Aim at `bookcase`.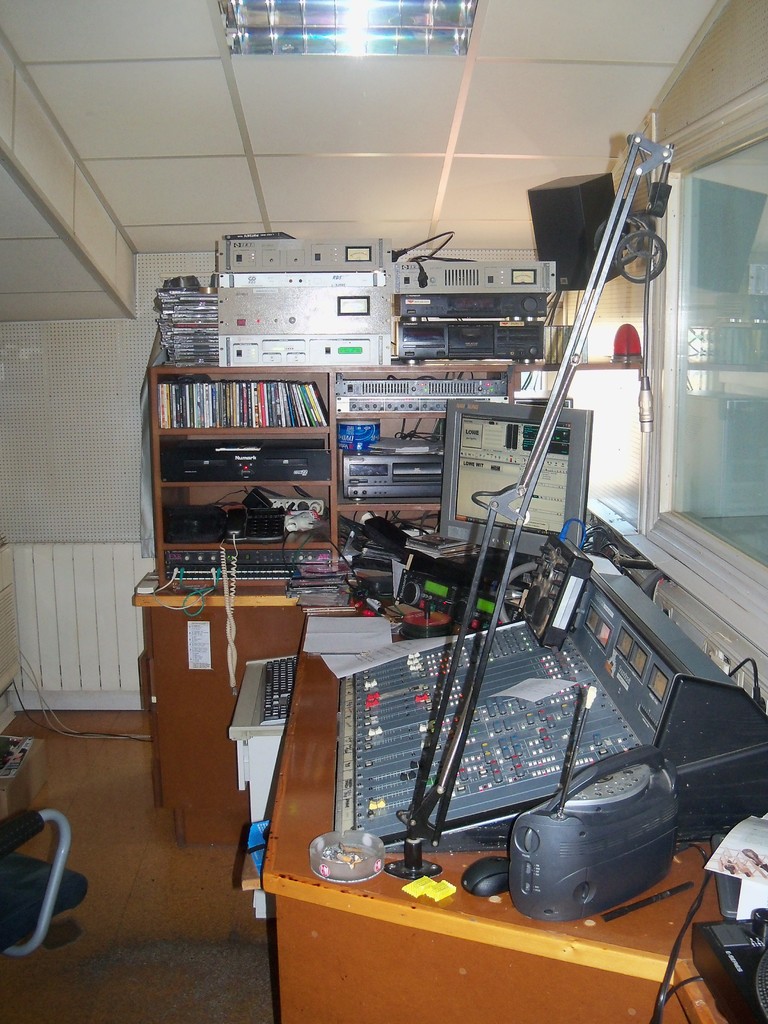
Aimed at pyautogui.locateOnScreen(175, 349, 351, 585).
